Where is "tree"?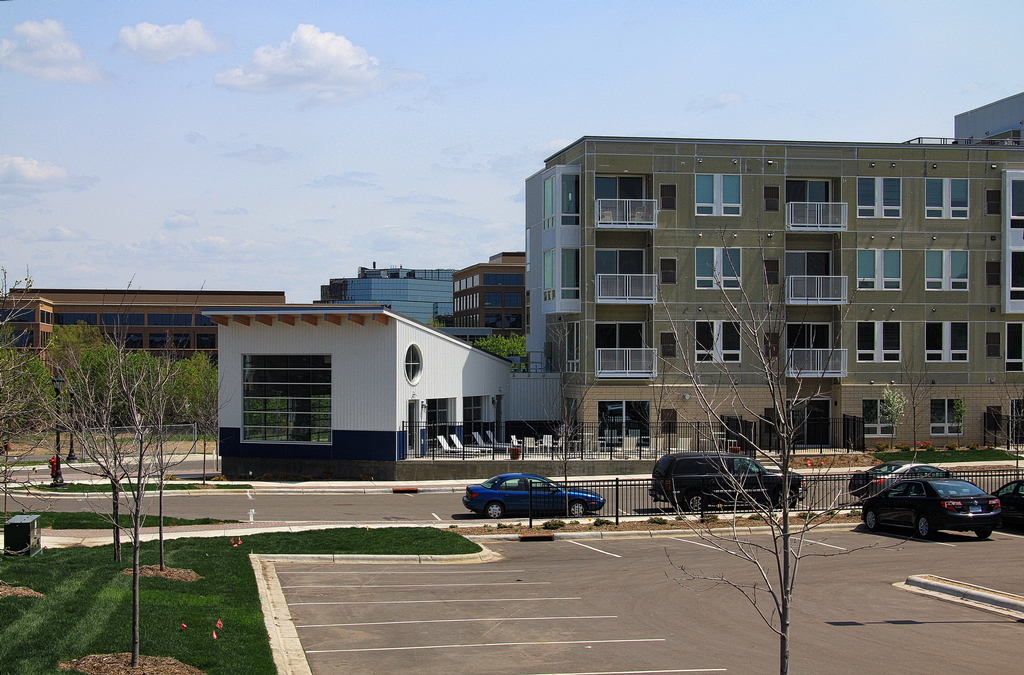
[x1=651, y1=241, x2=858, y2=674].
